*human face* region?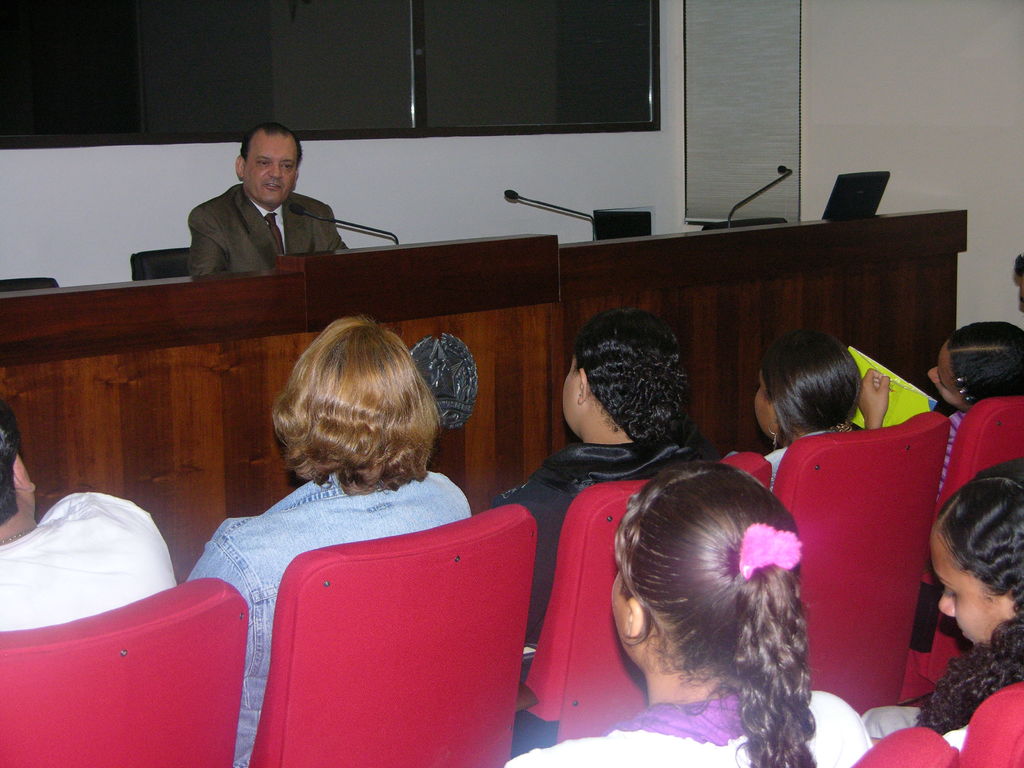
756,374,778,437
